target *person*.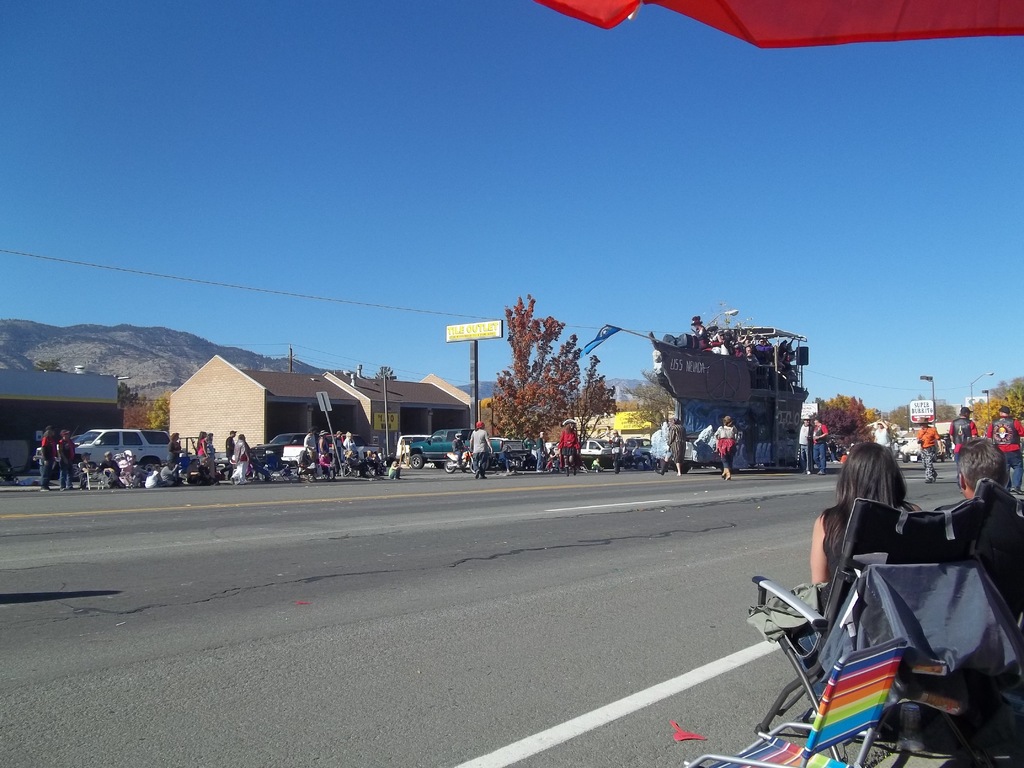
Target region: 166:431:184:467.
